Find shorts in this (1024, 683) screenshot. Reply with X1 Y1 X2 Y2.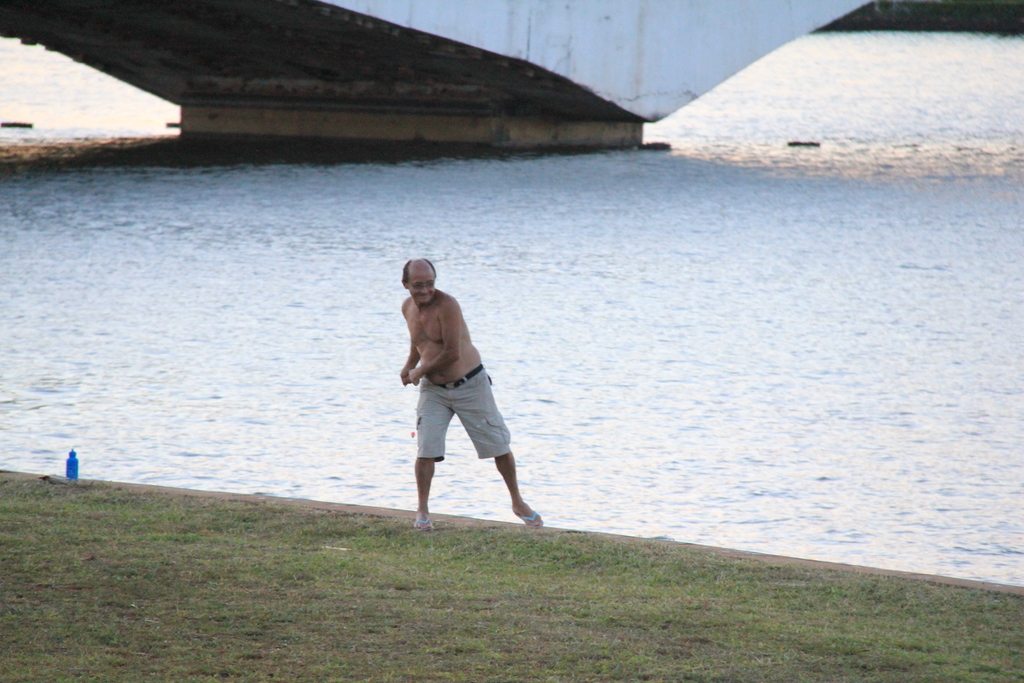
406 386 511 463.
